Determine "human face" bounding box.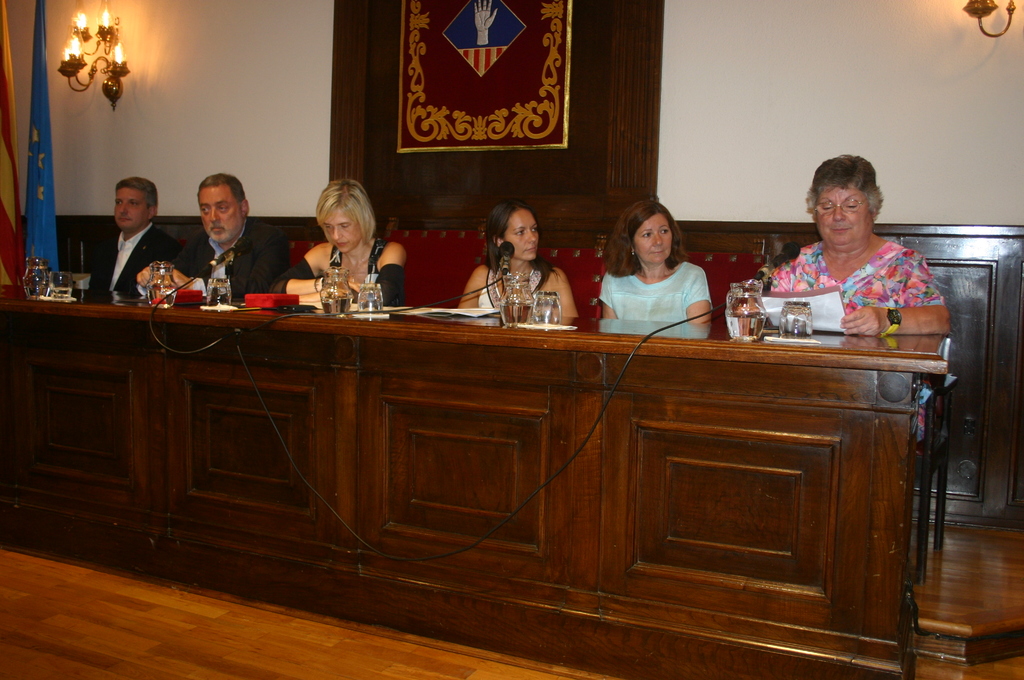
Determined: l=111, t=191, r=148, b=228.
